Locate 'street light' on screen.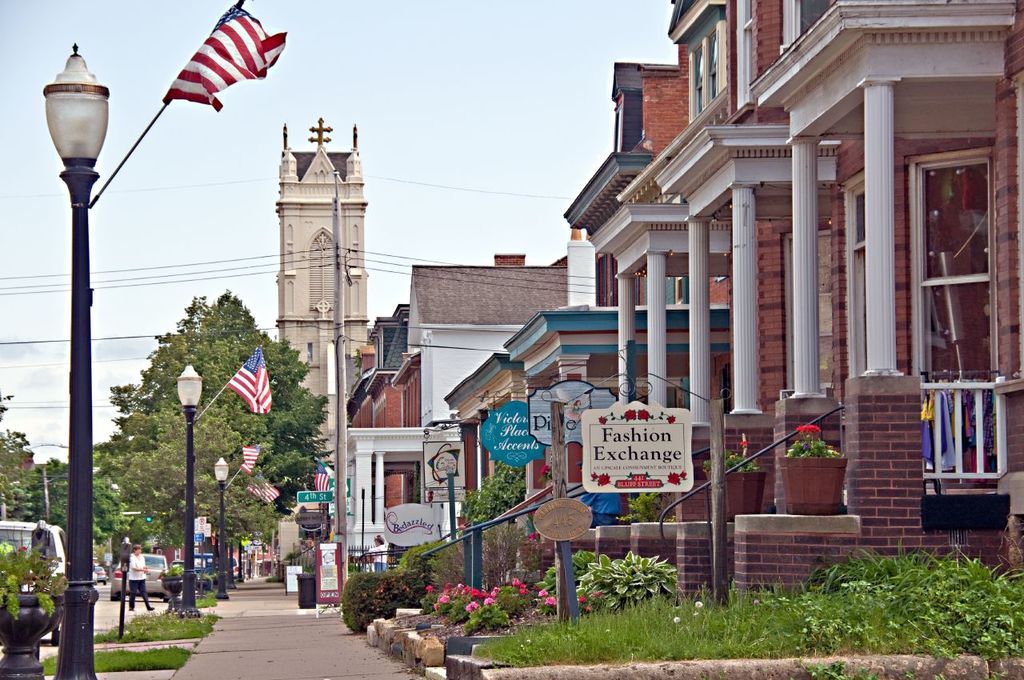
On screen at 34:37:126:679.
